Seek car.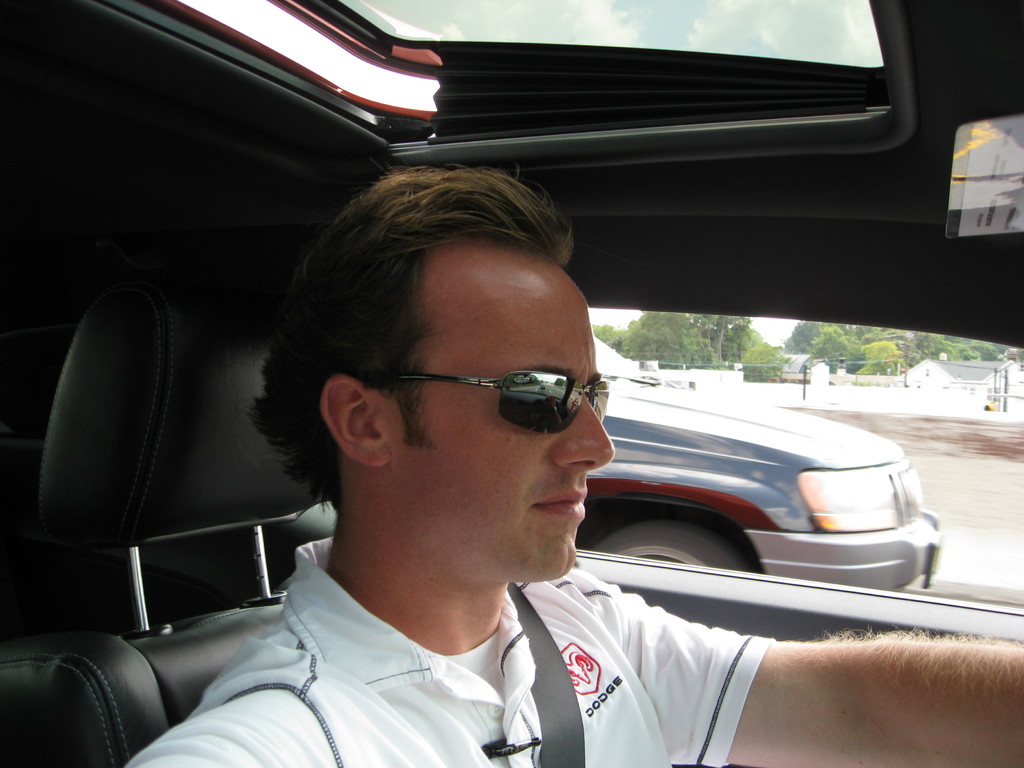
l=563, t=338, r=957, b=584.
